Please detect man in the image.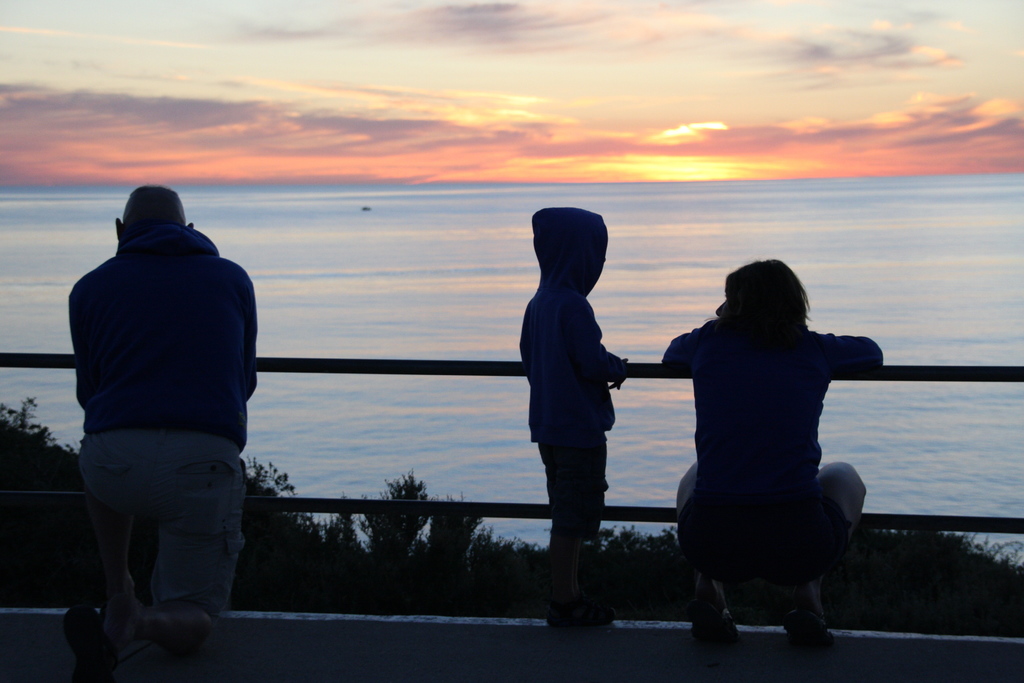
(left=52, top=156, right=267, bottom=681).
